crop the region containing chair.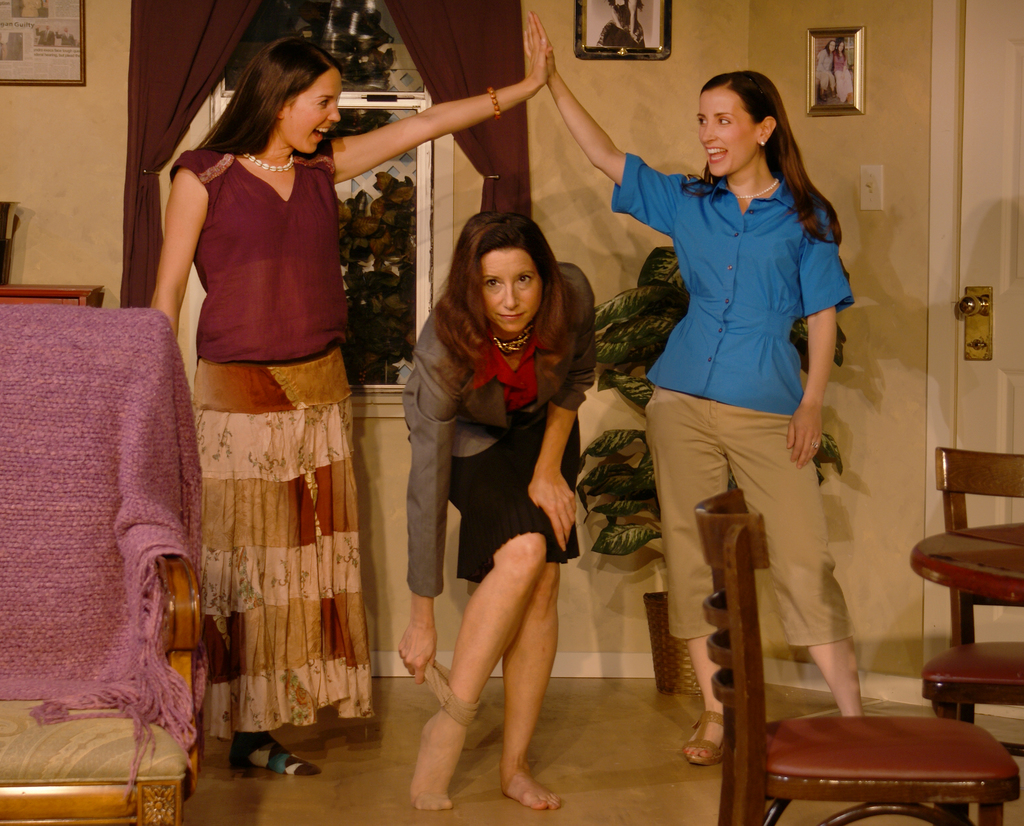
Crop region: bbox=(651, 456, 985, 825).
